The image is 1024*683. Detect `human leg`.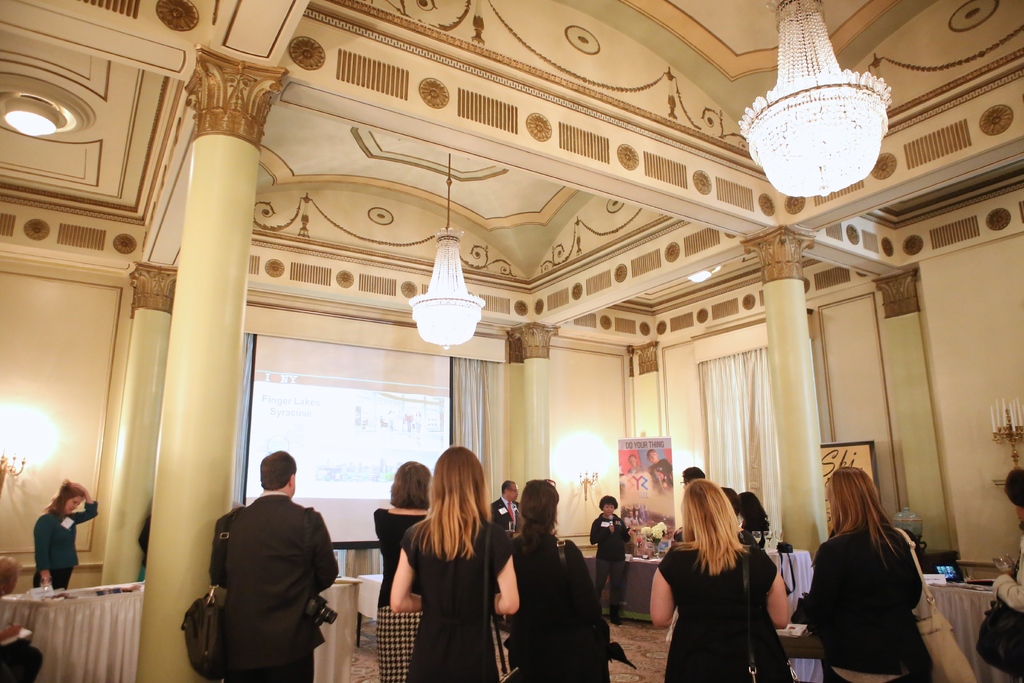
Detection: BBox(615, 558, 628, 621).
